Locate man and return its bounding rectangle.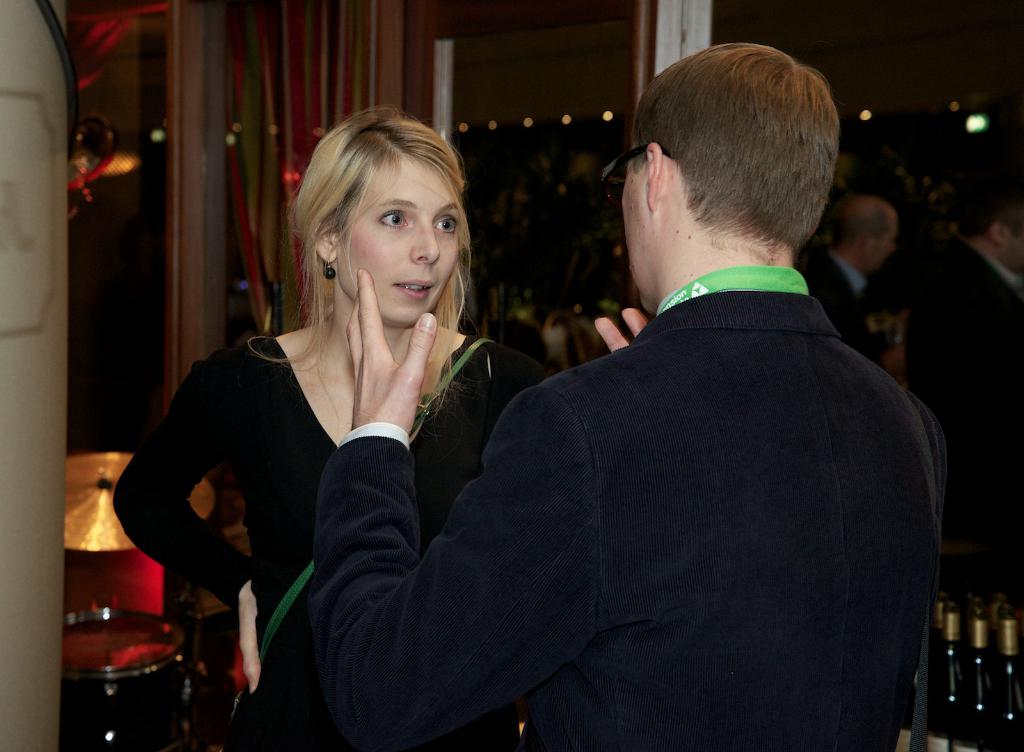
310, 45, 947, 751.
